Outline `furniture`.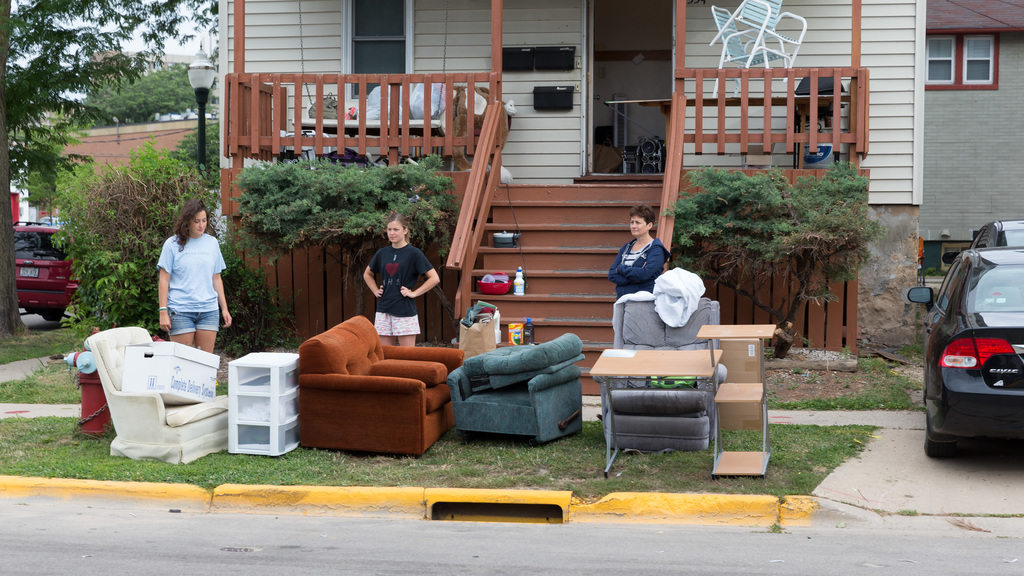
Outline: <region>226, 349, 302, 457</region>.
